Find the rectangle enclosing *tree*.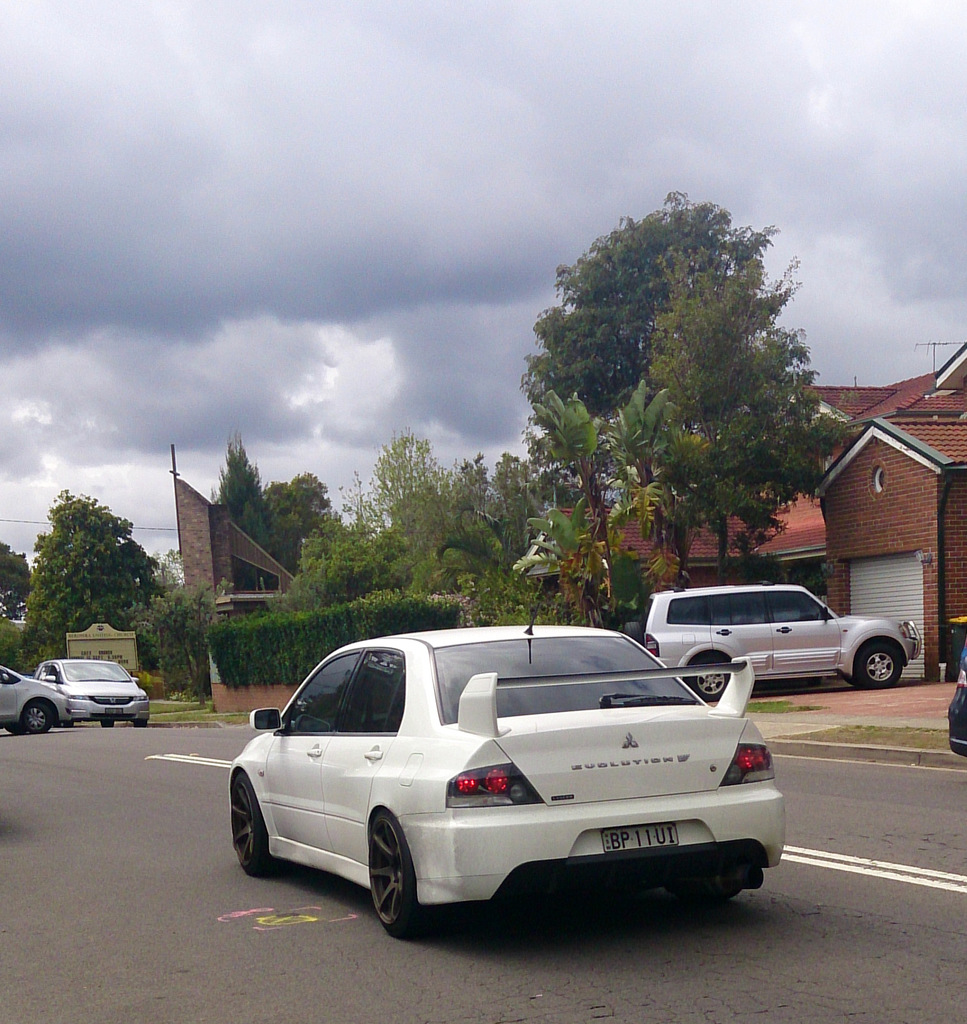
{"left": 24, "top": 480, "right": 140, "bottom": 619}.
